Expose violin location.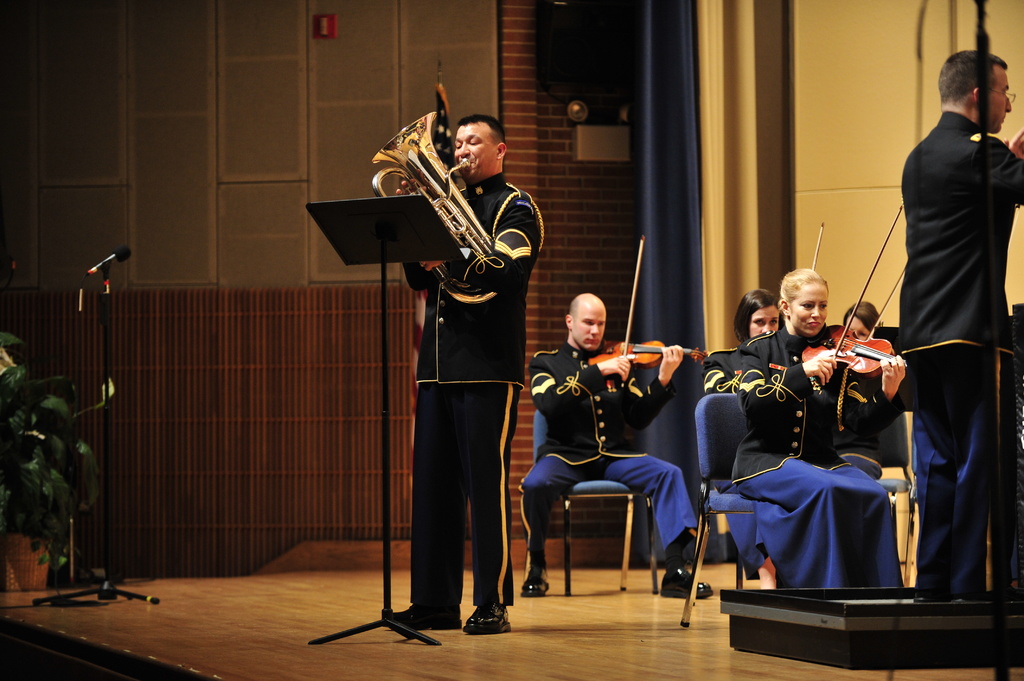
Exposed at 576:231:708:390.
